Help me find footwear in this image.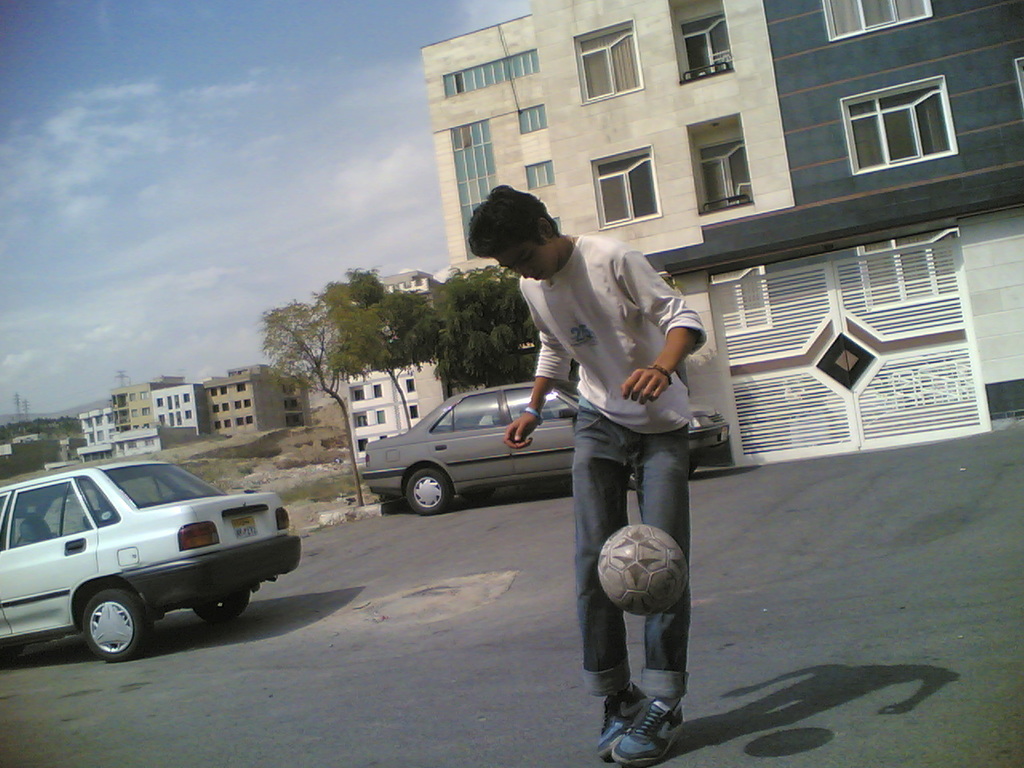
Found it: x1=610 y1=696 x2=685 y2=764.
